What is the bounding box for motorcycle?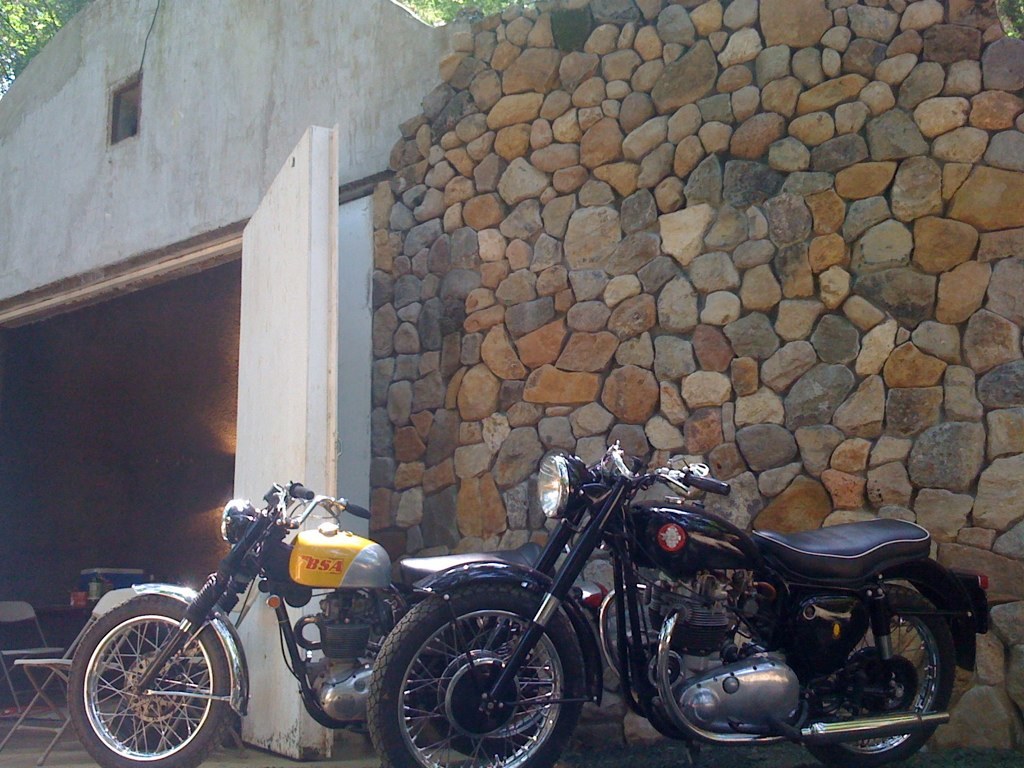
crop(68, 476, 509, 767).
